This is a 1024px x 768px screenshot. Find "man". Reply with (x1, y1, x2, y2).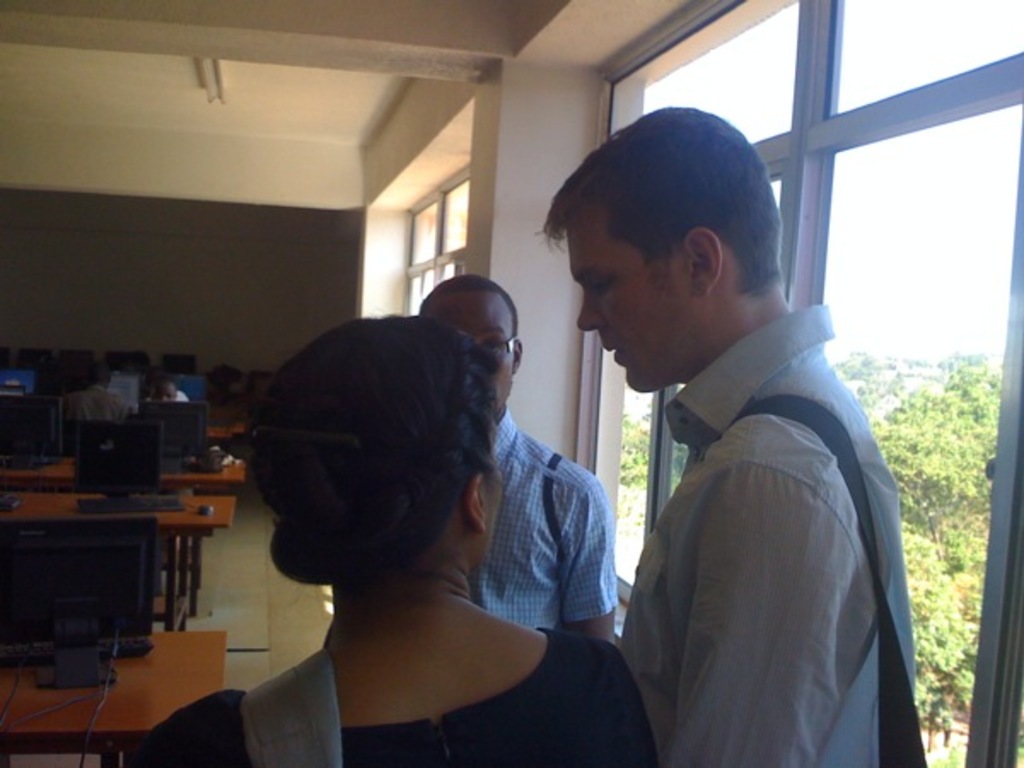
(425, 282, 616, 640).
